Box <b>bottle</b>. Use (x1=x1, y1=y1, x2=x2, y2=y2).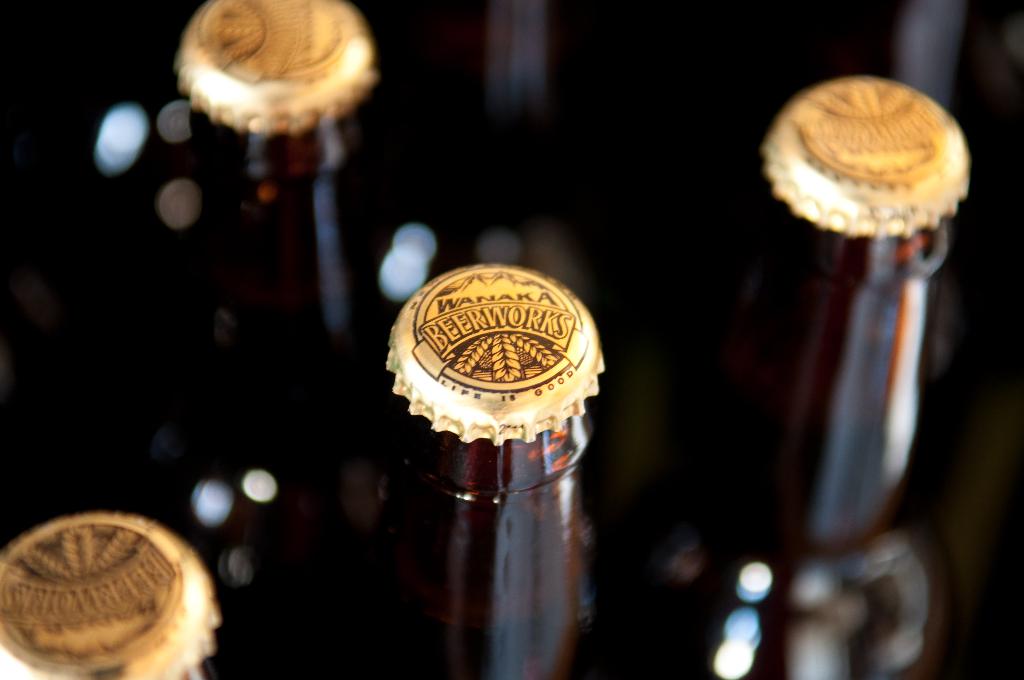
(x1=0, y1=512, x2=220, y2=679).
